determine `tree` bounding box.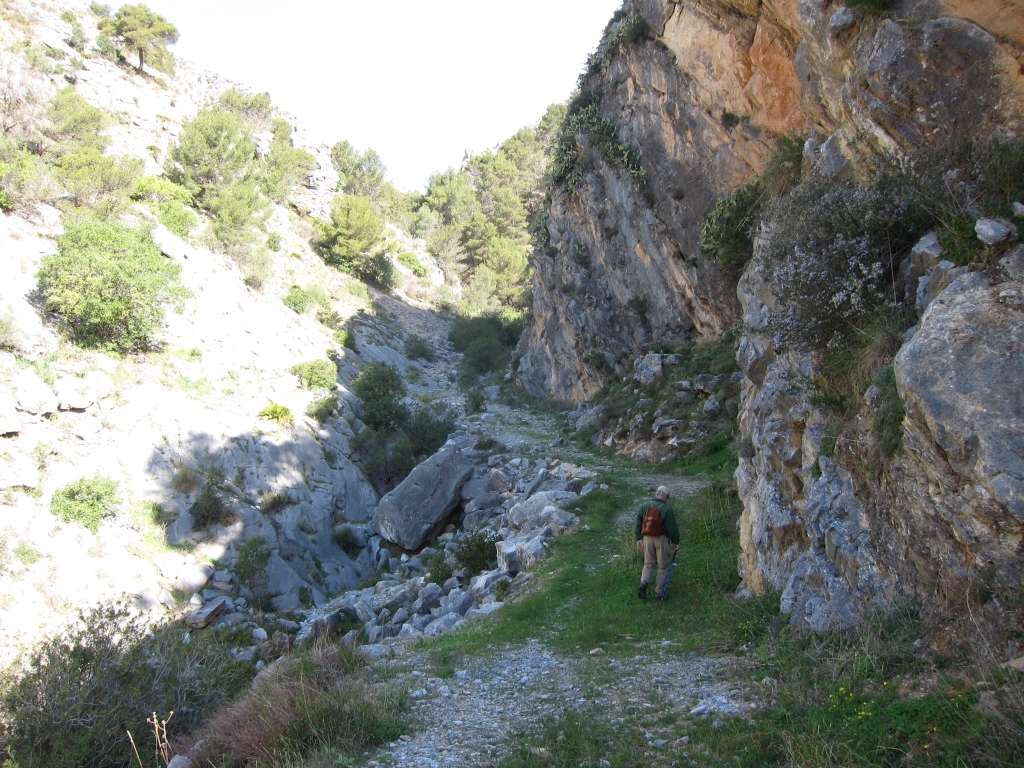
Determined: <region>95, 0, 177, 69</region>.
